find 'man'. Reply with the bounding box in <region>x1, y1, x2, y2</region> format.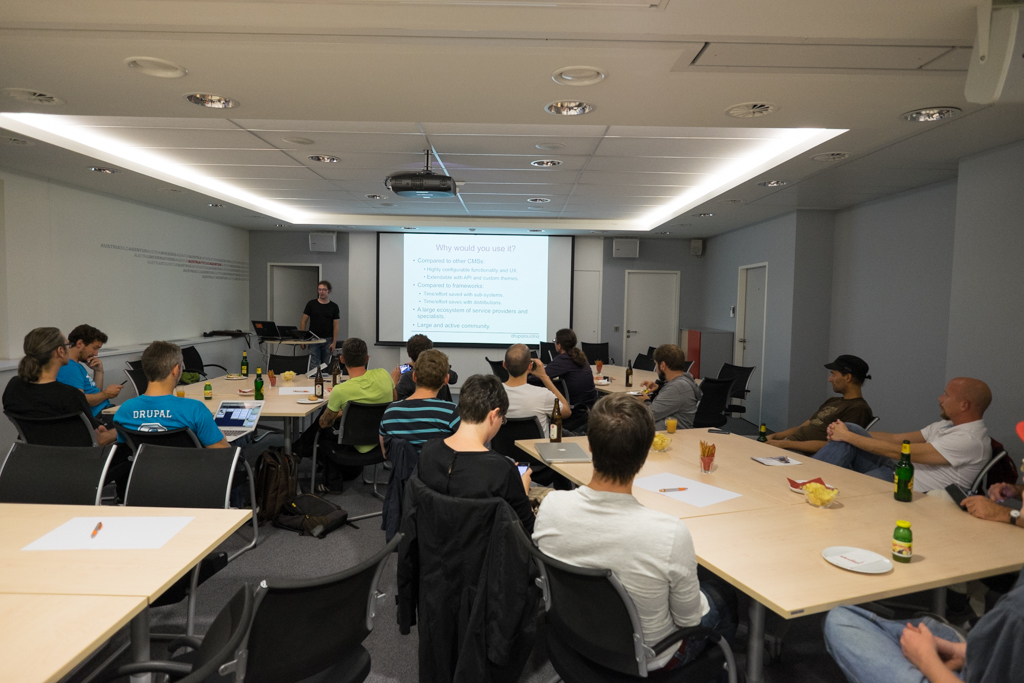
<region>106, 340, 232, 447</region>.
